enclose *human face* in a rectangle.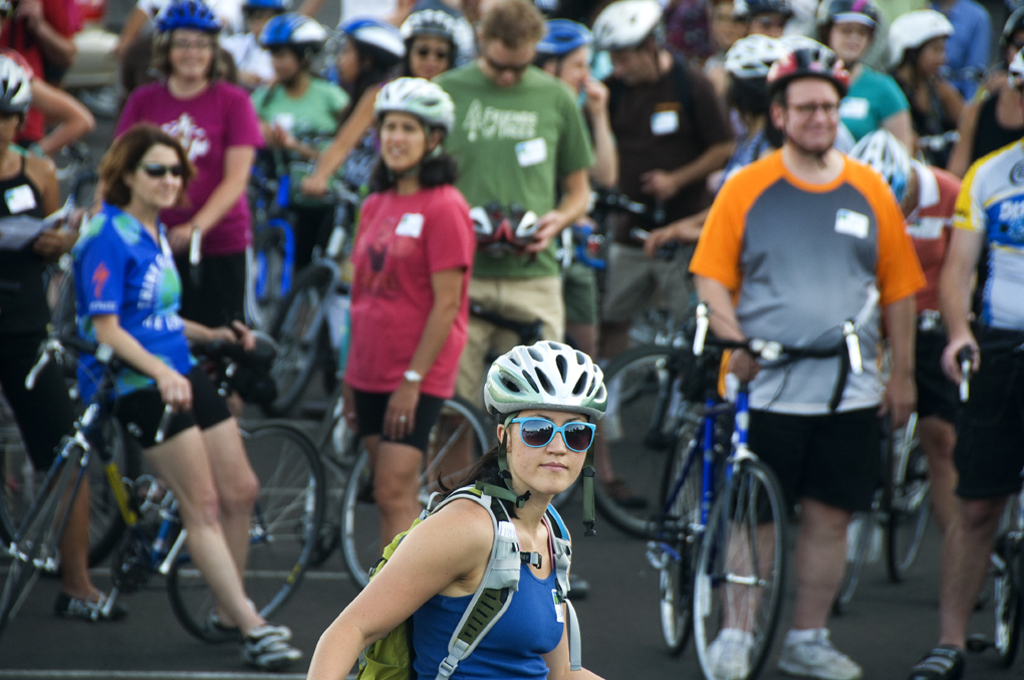
{"x1": 506, "y1": 412, "x2": 587, "y2": 496}.
